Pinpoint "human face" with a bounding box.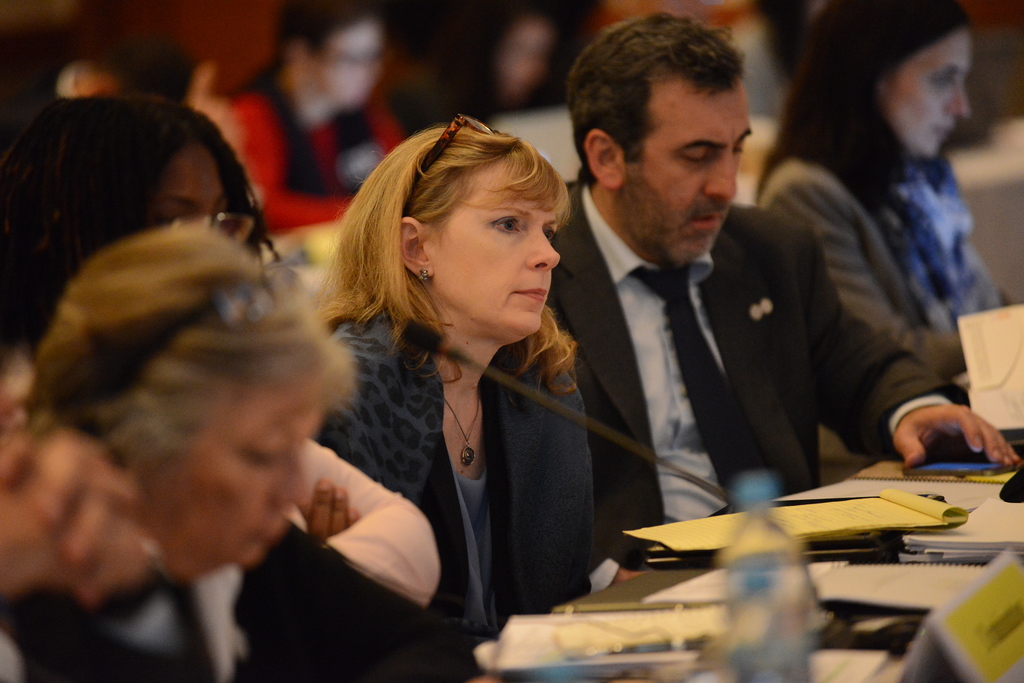
159,380,326,576.
